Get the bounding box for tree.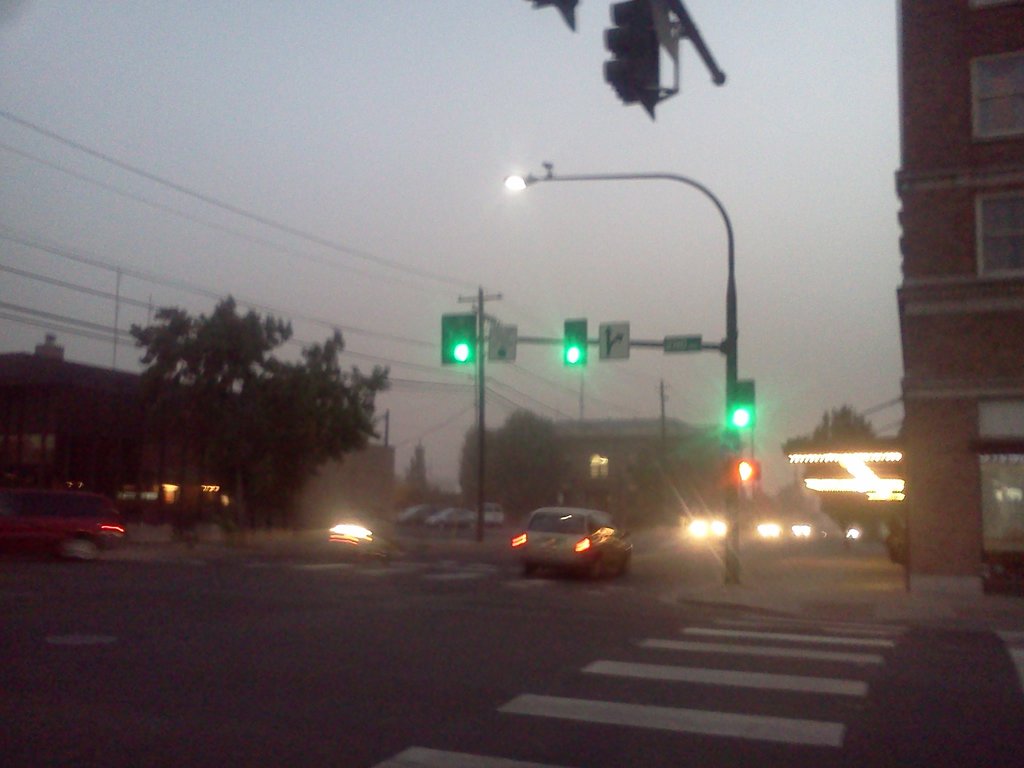
(784,401,886,549).
